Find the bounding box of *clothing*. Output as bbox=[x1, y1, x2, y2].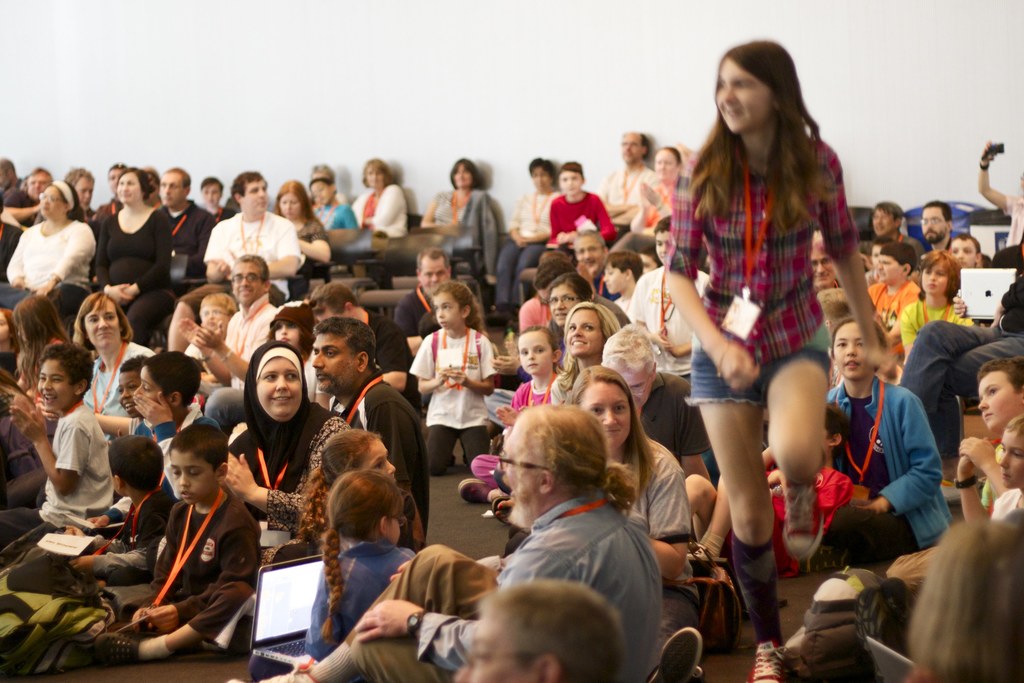
bbox=[303, 184, 369, 231].
